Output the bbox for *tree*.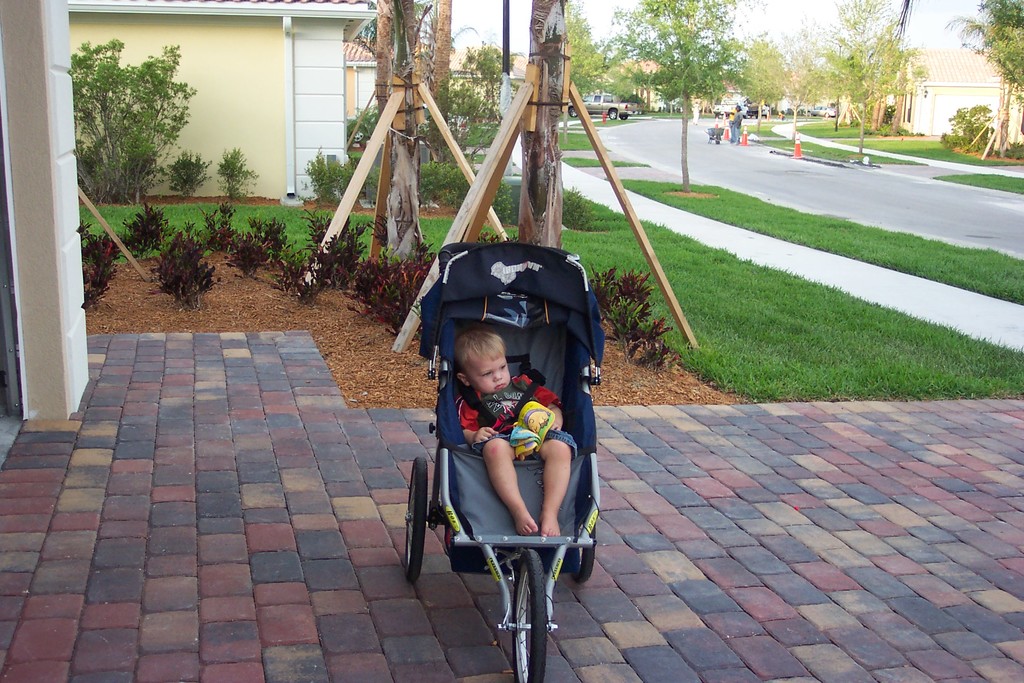
bbox(589, 44, 635, 110).
